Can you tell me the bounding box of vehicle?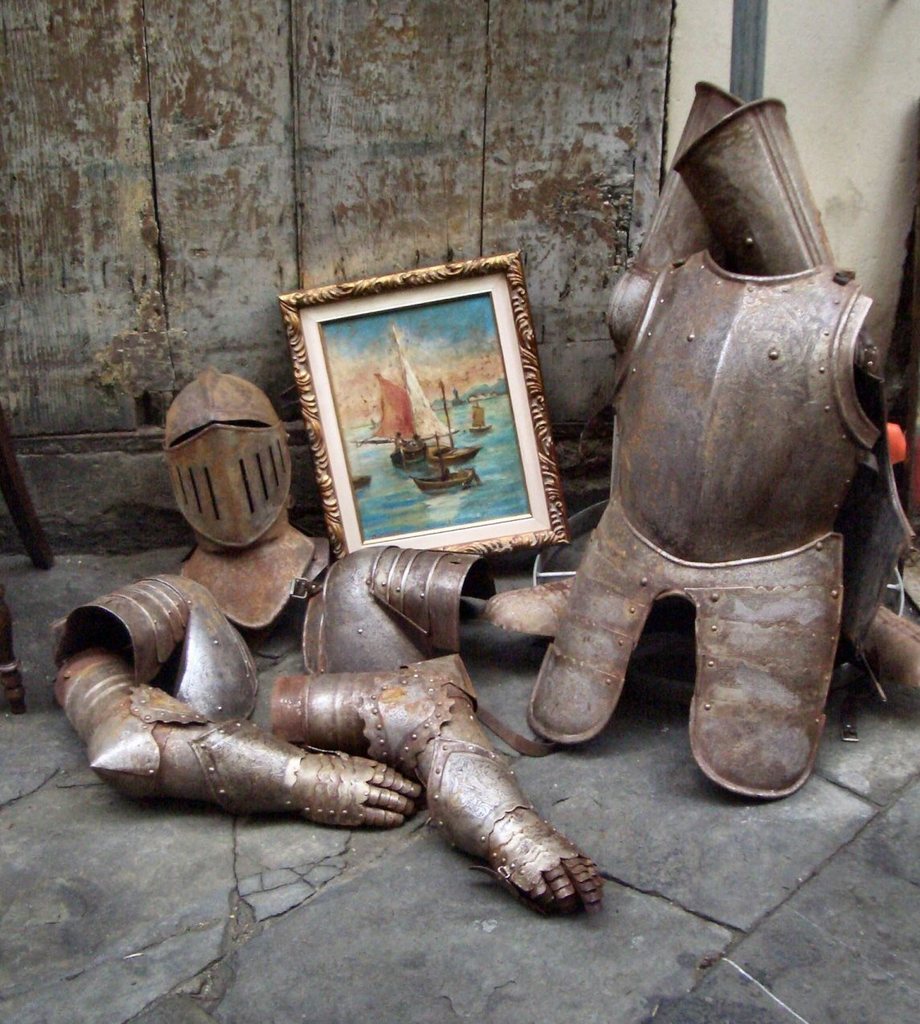
region(373, 342, 442, 467).
